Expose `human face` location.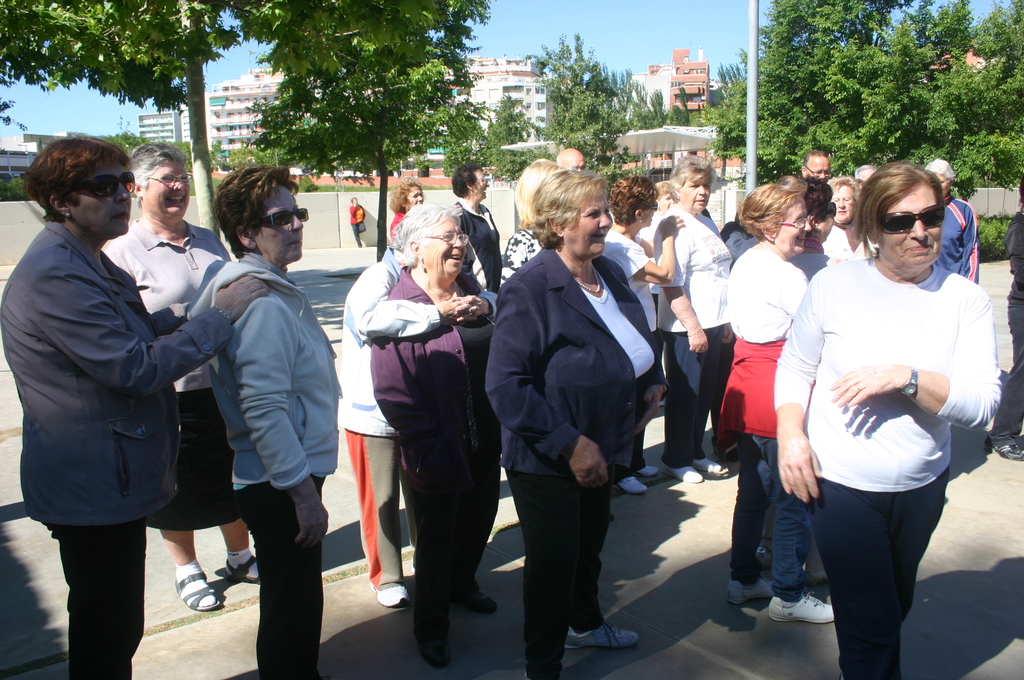
Exposed at crop(643, 200, 655, 228).
